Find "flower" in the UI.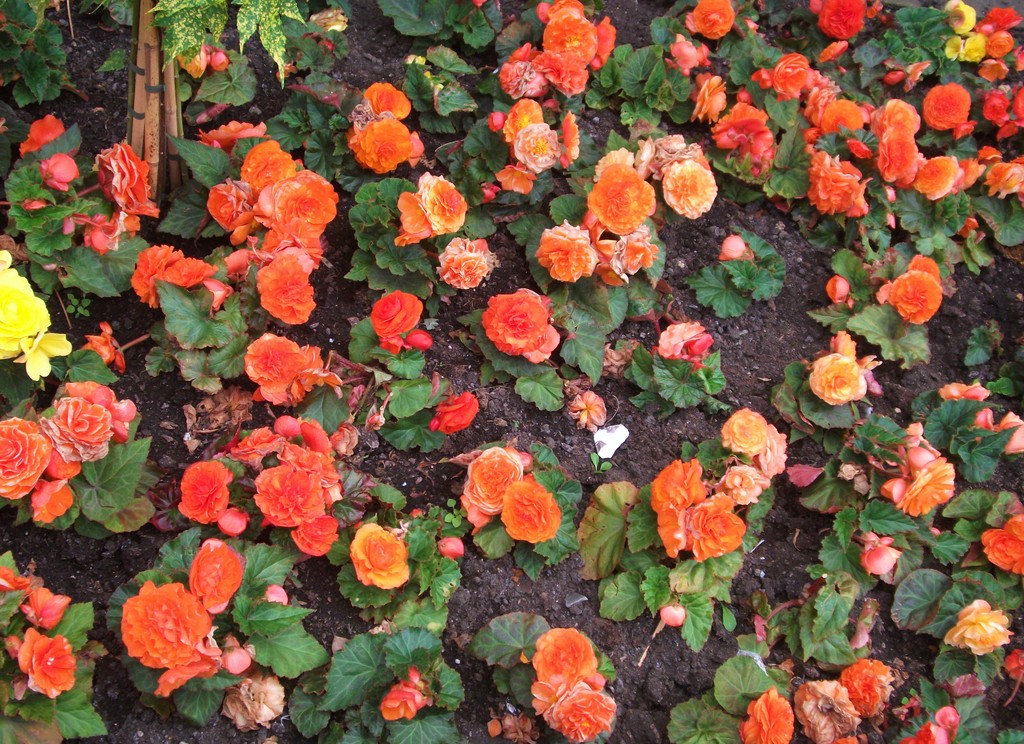
UI element at box=[348, 524, 414, 589].
